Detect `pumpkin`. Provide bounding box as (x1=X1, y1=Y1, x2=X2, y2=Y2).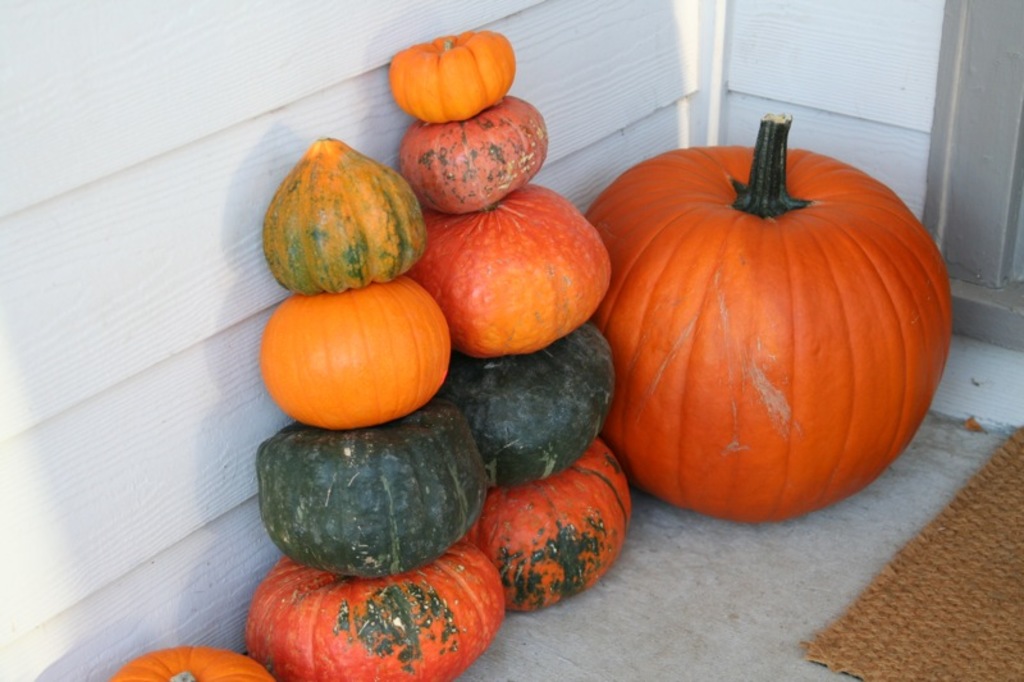
(x1=255, y1=421, x2=493, y2=587).
